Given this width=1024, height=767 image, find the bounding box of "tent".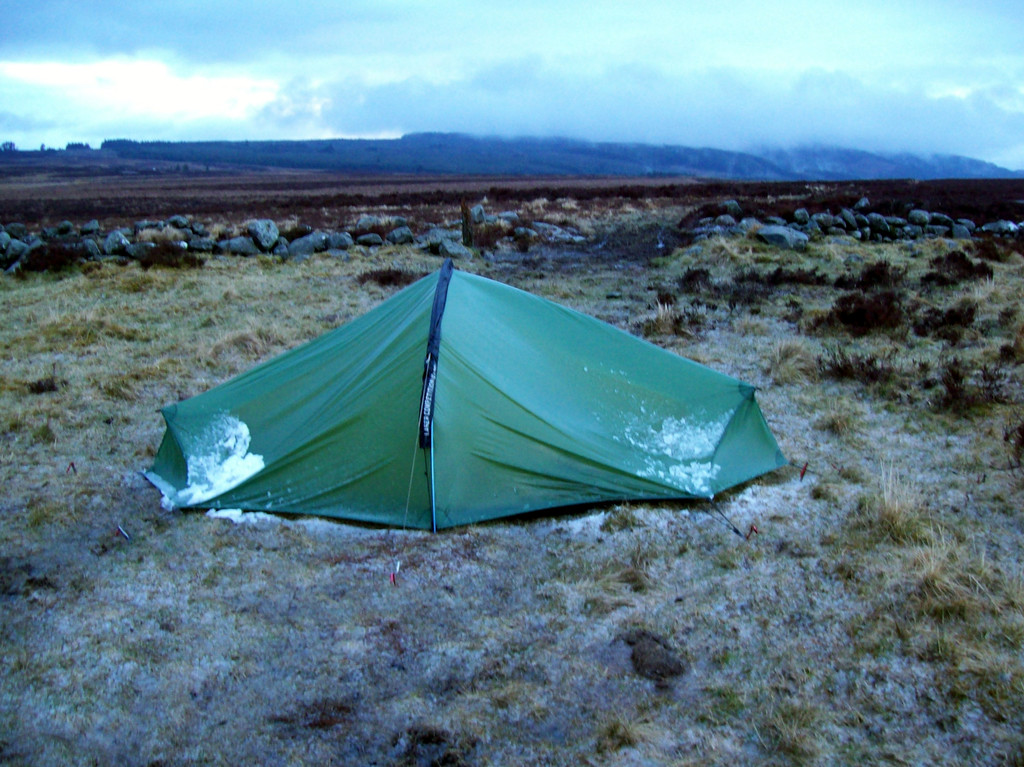
136/243/799/546.
